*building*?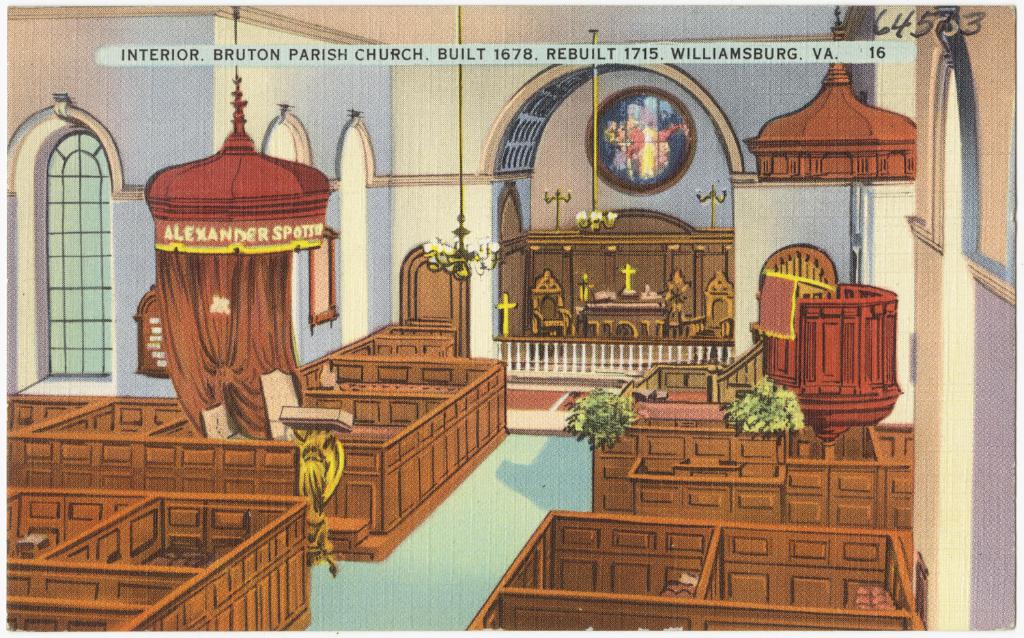
bbox=(8, 3, 1019, 637)
